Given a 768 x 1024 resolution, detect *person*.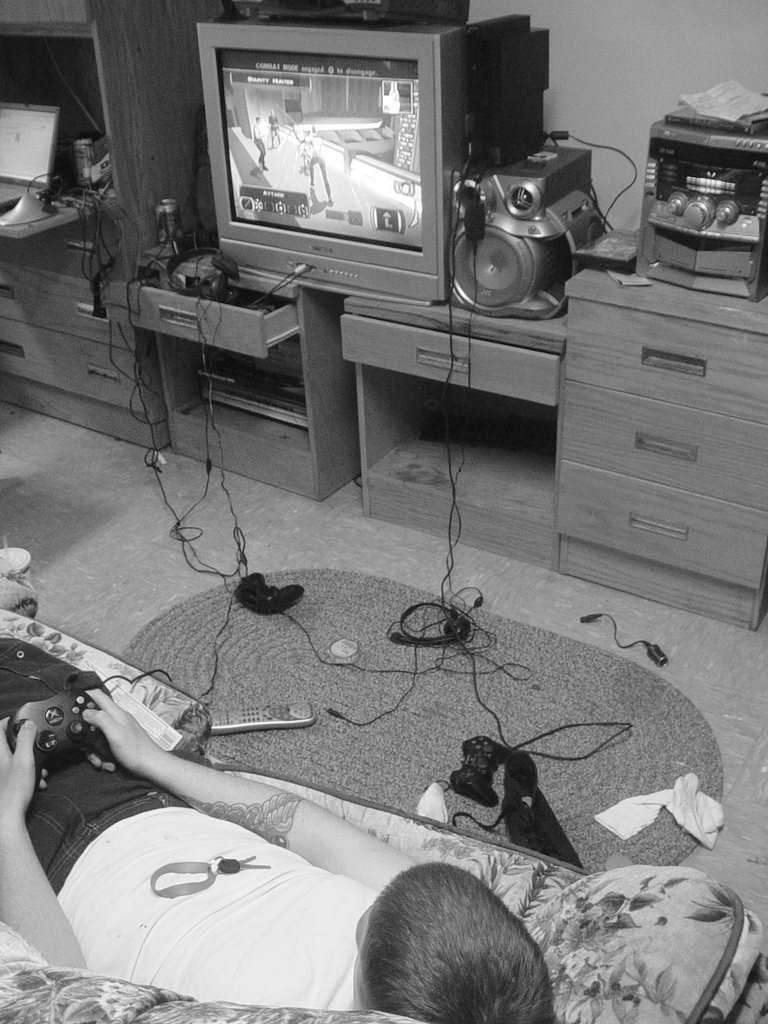
select_region(1, 643, 554, 1023).
